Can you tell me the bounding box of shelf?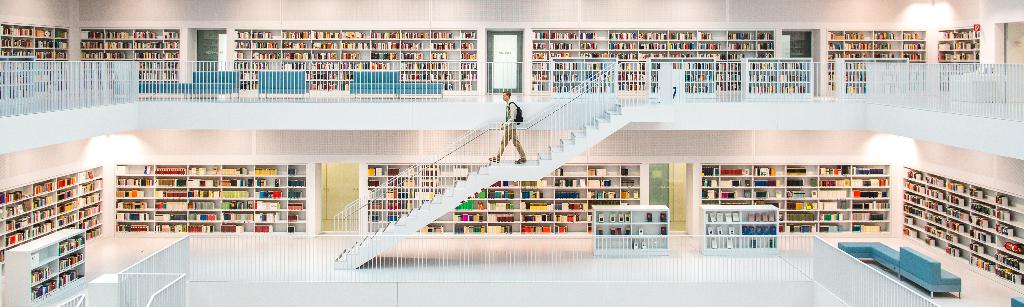
l=78, t=165, r=102, b=183.
